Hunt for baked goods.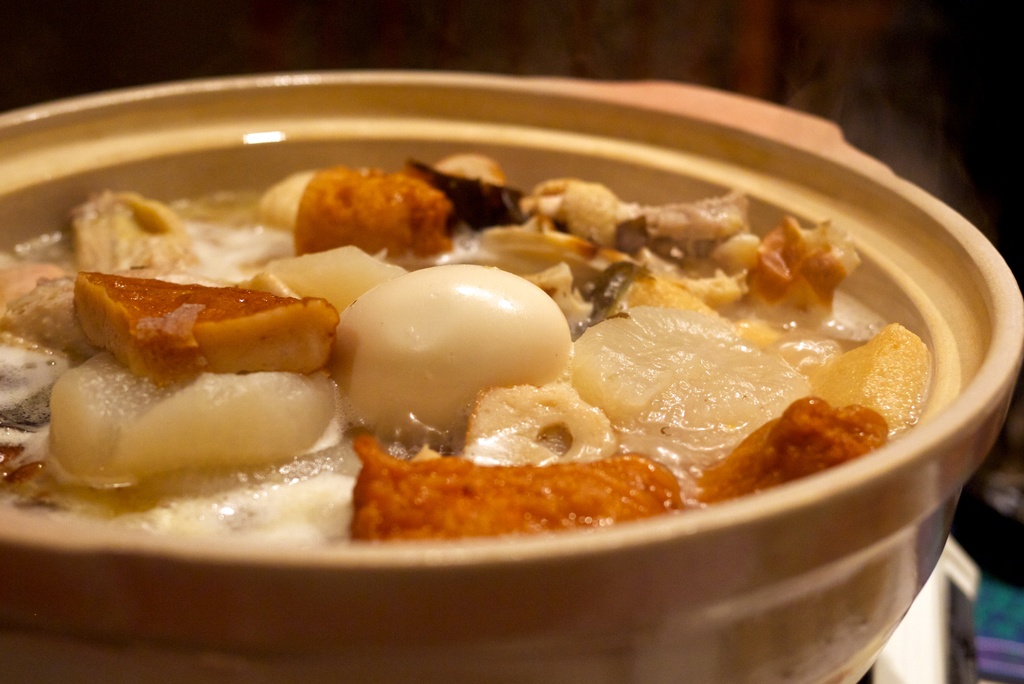
Hunted down at <region>72, 268, 338, 384</region>.
